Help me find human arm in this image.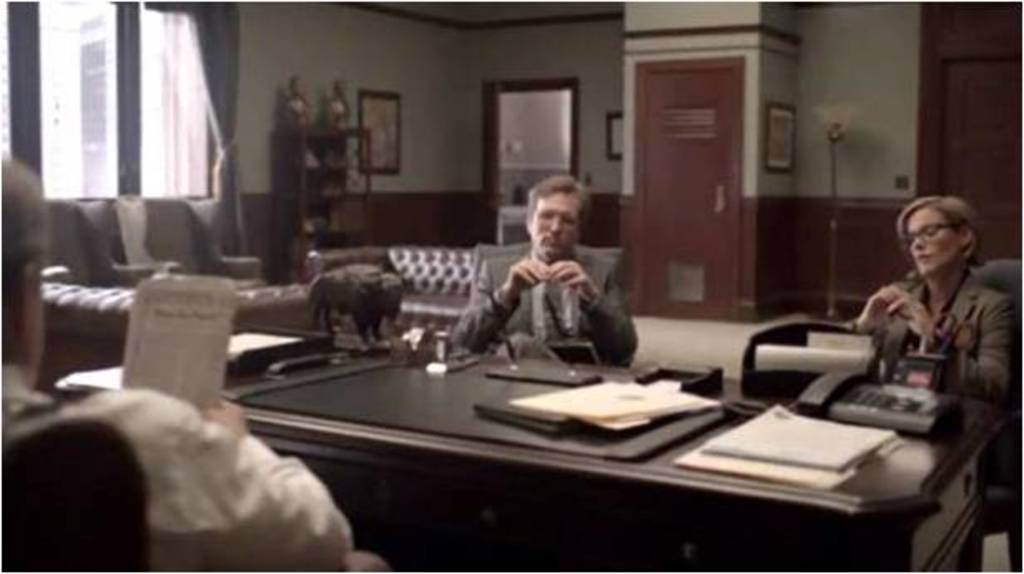
Found it: [889, 291, 1017, 399].
